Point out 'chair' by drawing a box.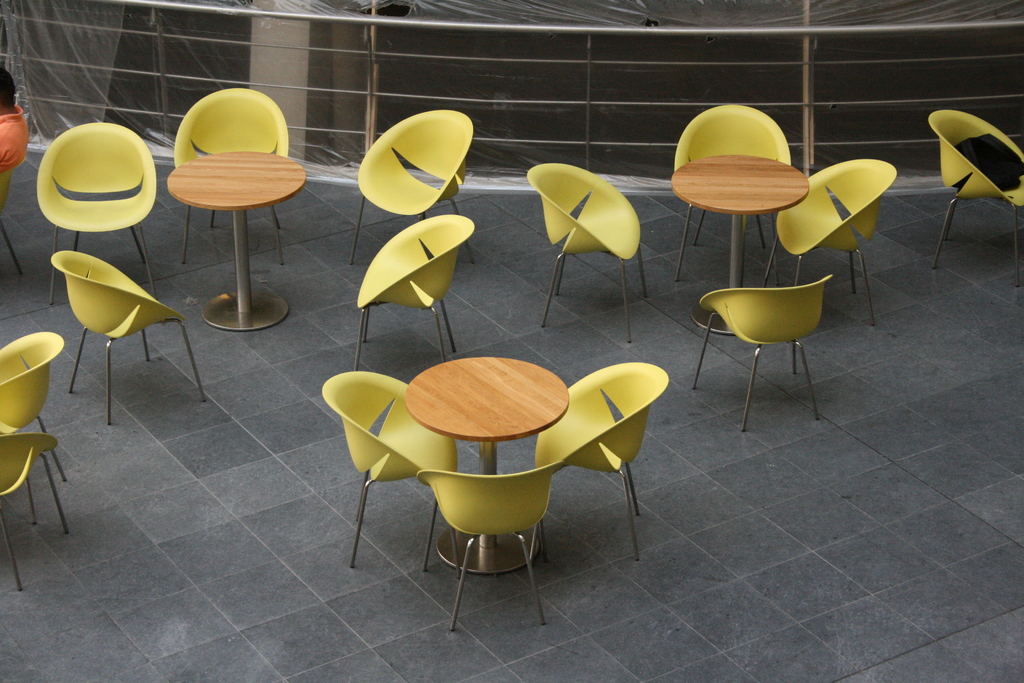
region(414, 462, 566, 630).
